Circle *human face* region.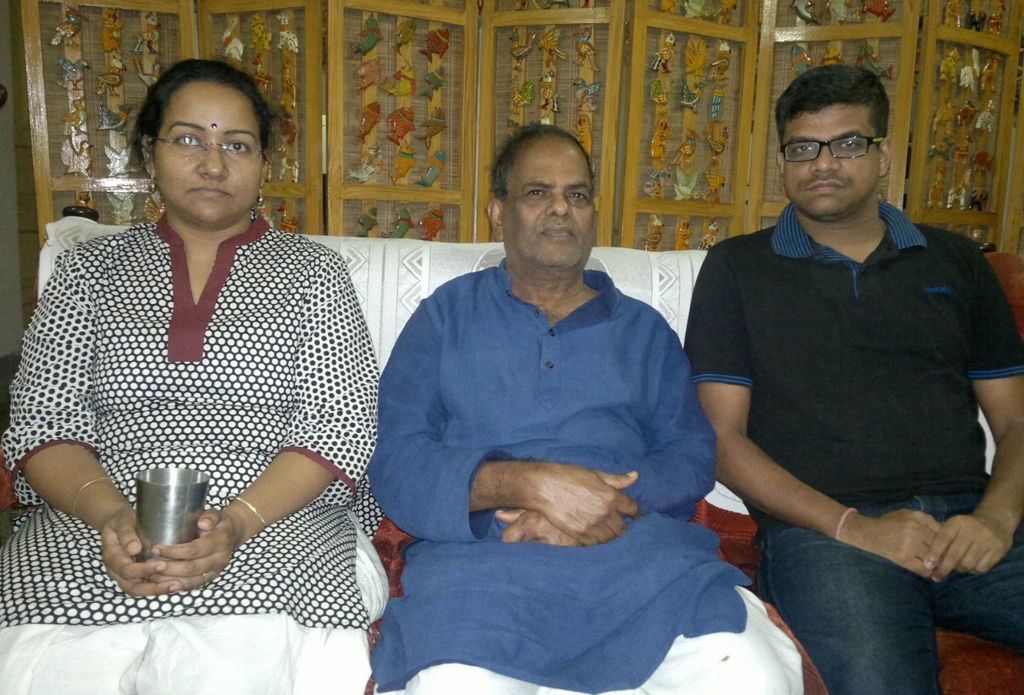
Region: bbox(784, 106, 882, 219).
